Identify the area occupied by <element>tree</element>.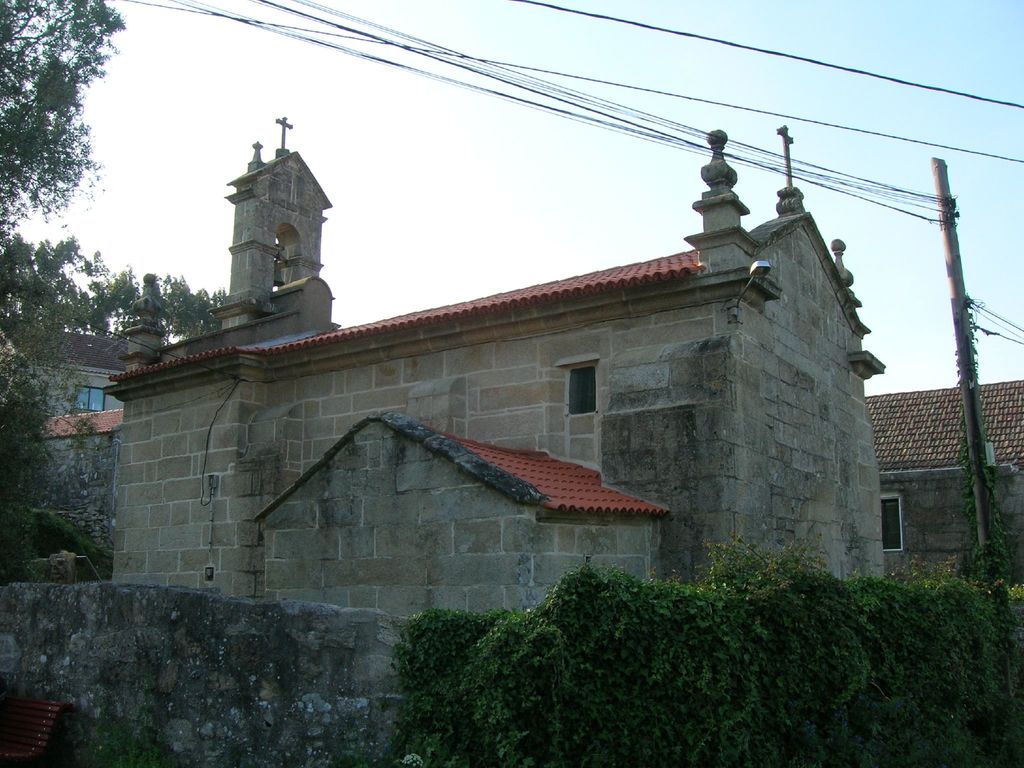
Area: <box>0,284,113,589</box>.
